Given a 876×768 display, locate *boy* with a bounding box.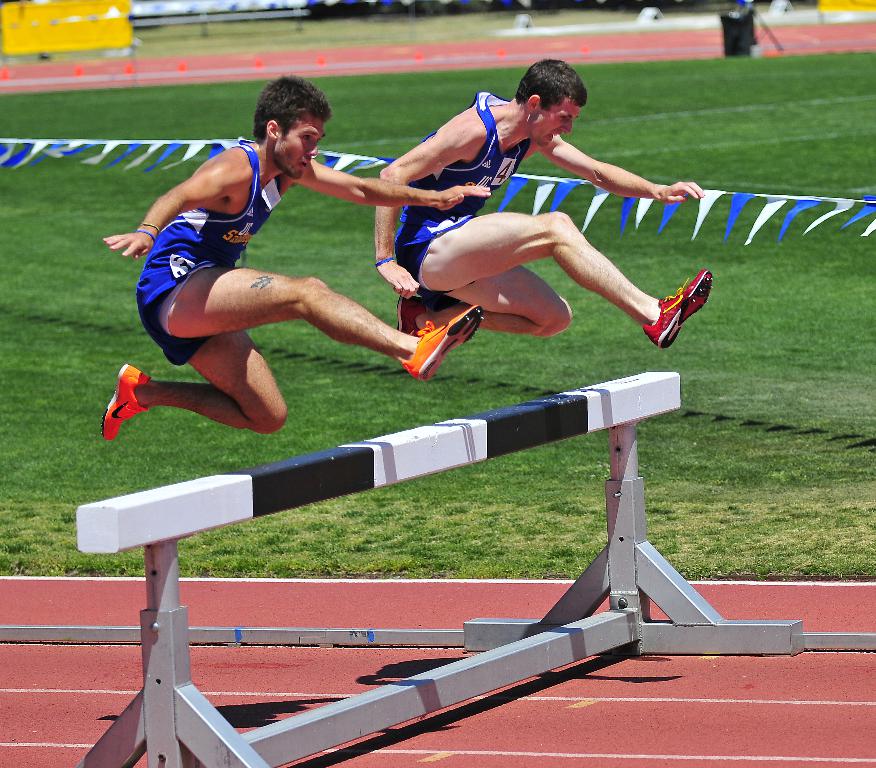
Located: Rect(89, 108, 420, 462).
